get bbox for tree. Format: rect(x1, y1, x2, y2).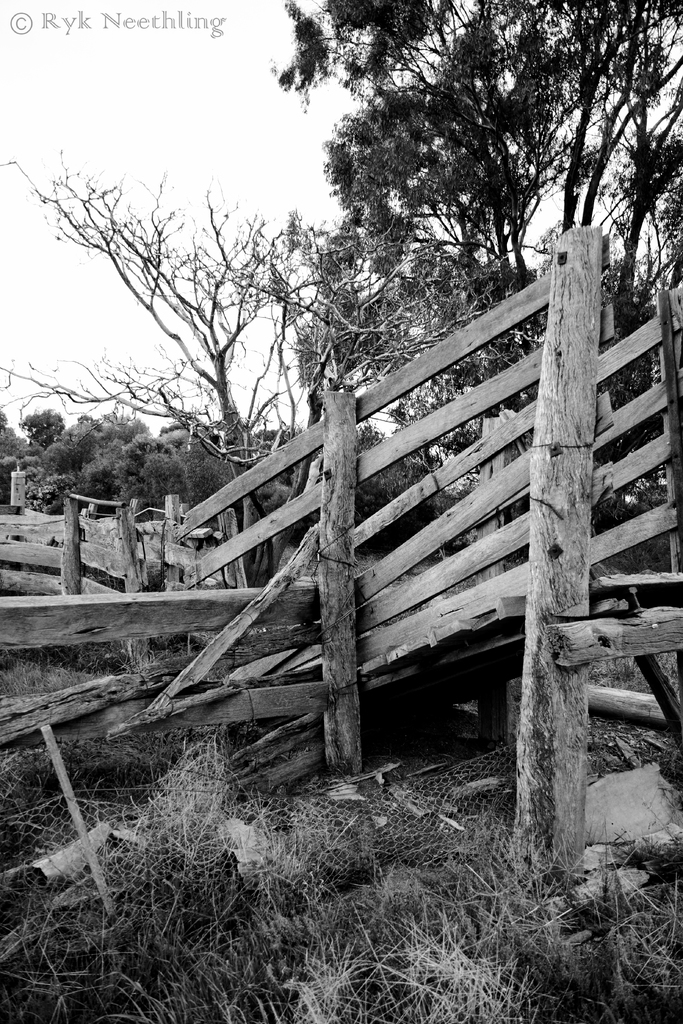
rect(176, 445, 236, 520).
